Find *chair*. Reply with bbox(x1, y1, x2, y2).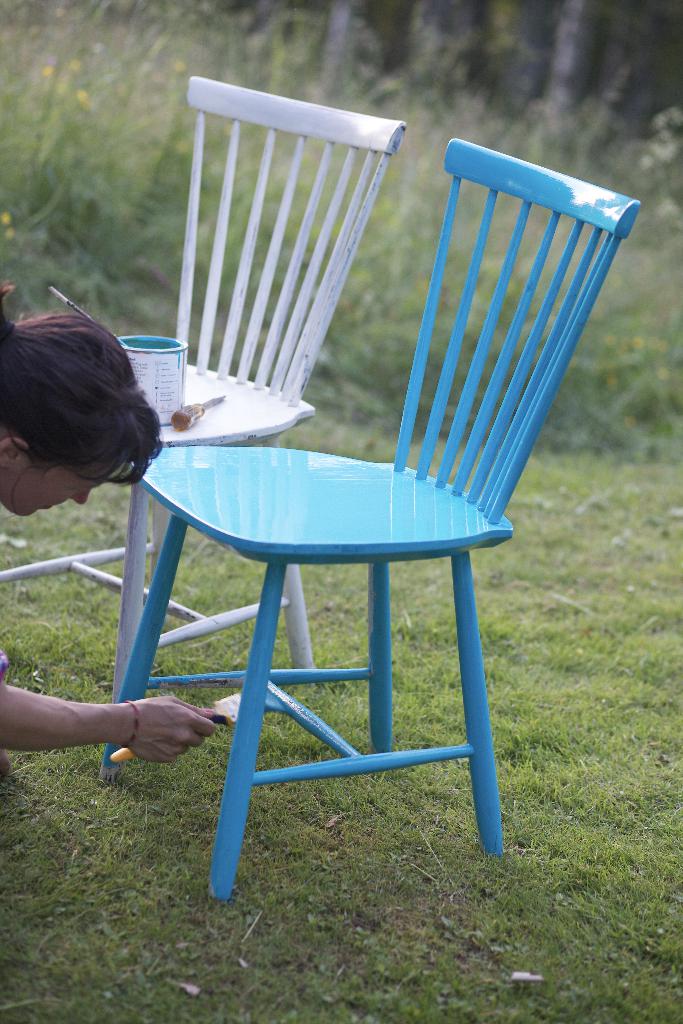
bbox(0, 74, 409, 704).
